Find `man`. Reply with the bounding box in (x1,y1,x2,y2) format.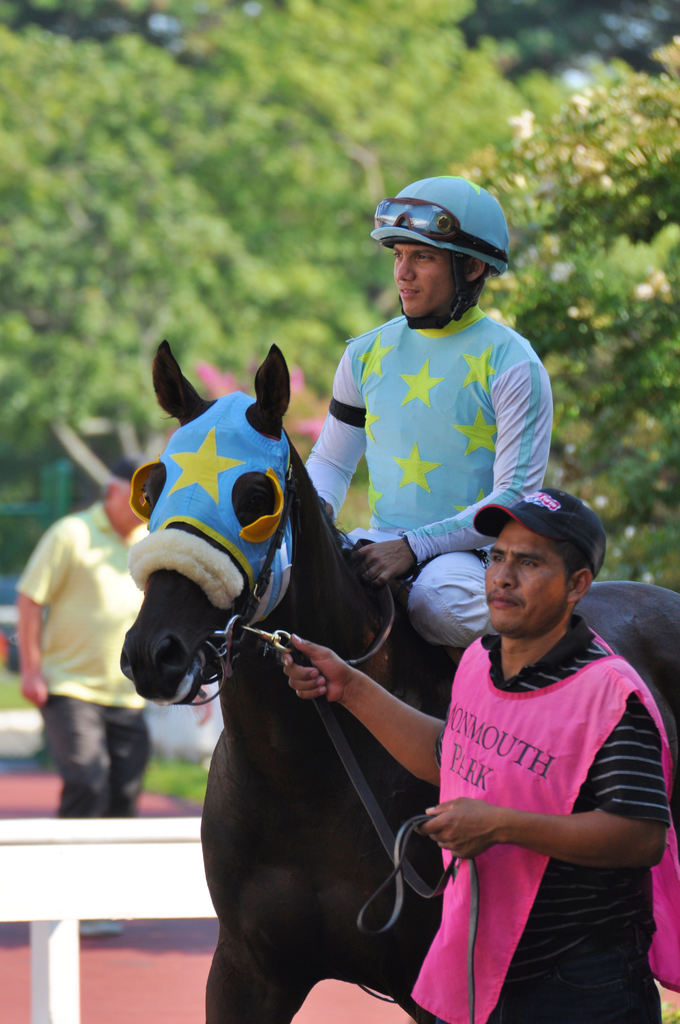
(19,469,217,941).
